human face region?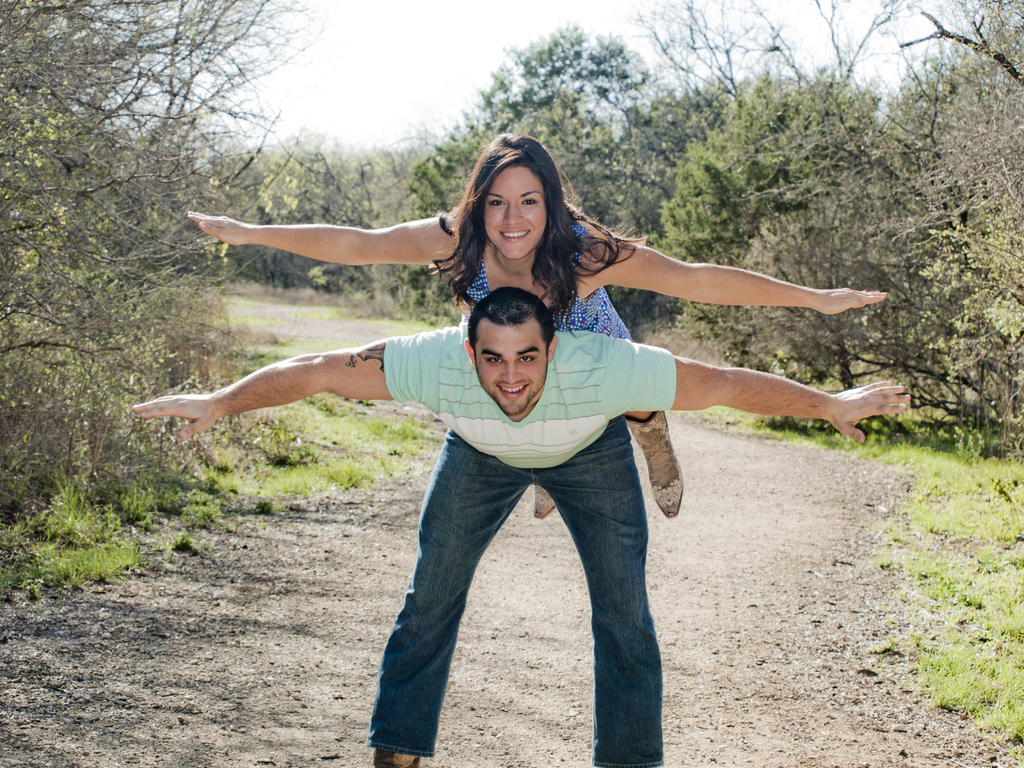
479:167:548:260
